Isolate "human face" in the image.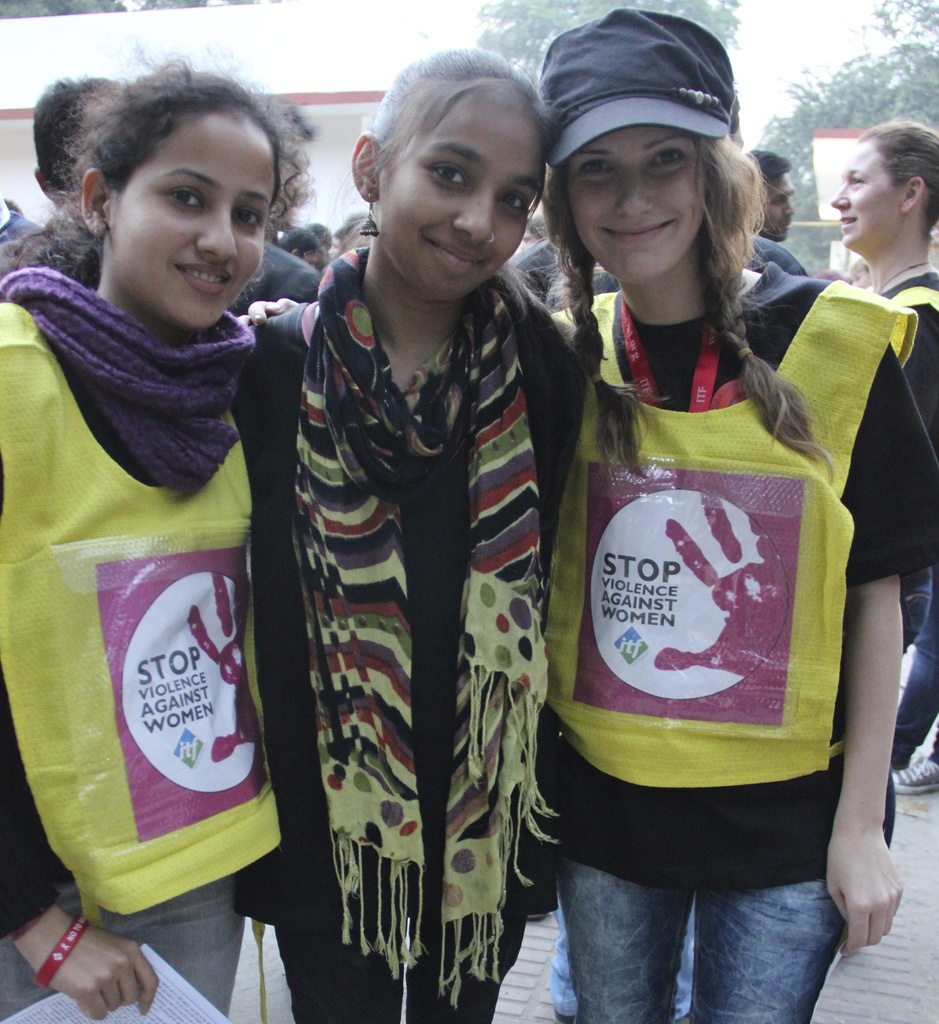
Isolated region: [567, 121, 705, 291].
